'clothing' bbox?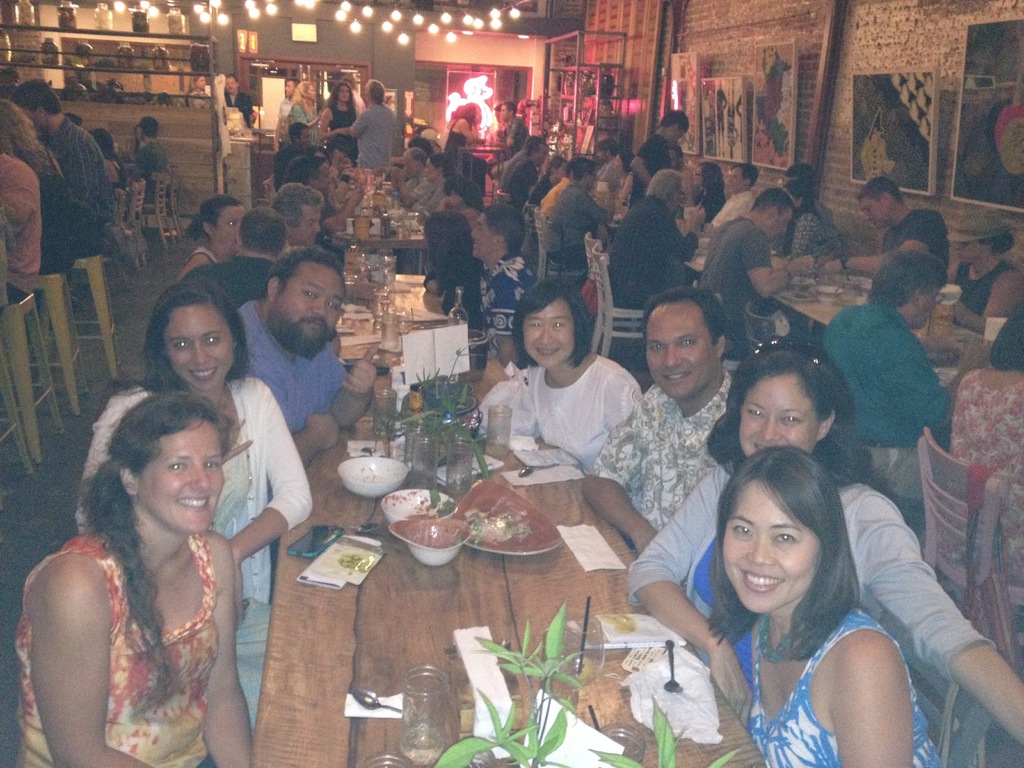
pyautogui.locateOnScreen(48, 118, 115, 250)
